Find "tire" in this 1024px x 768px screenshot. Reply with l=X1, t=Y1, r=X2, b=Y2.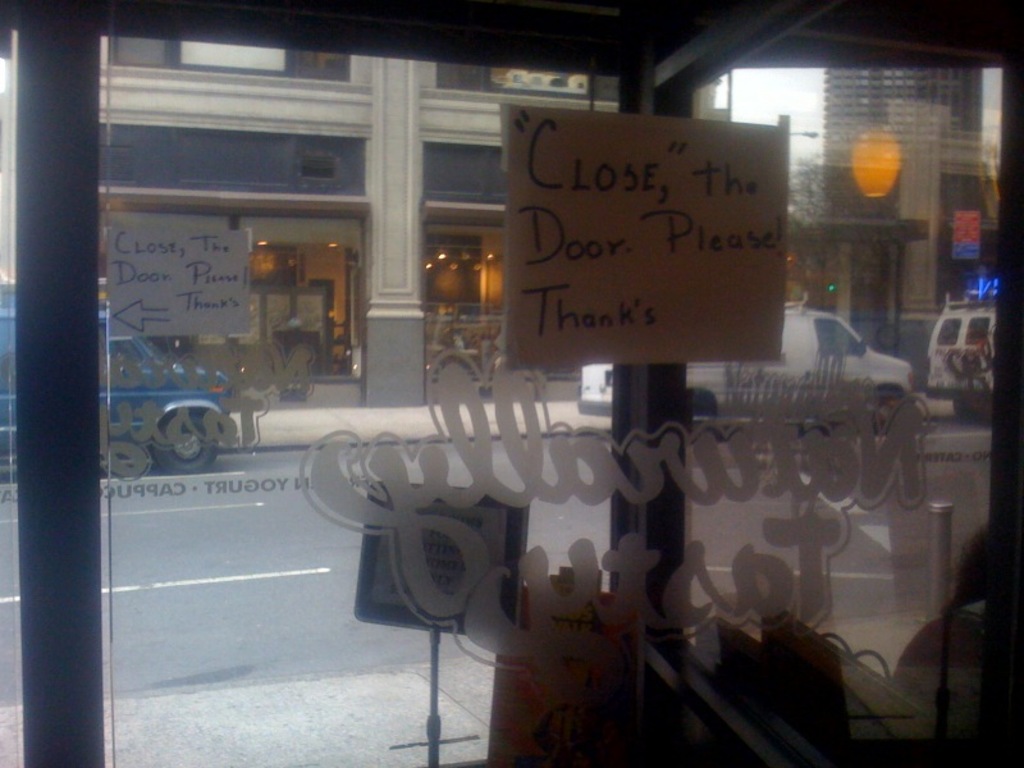
l=872, t=388, r=901, b=443.
